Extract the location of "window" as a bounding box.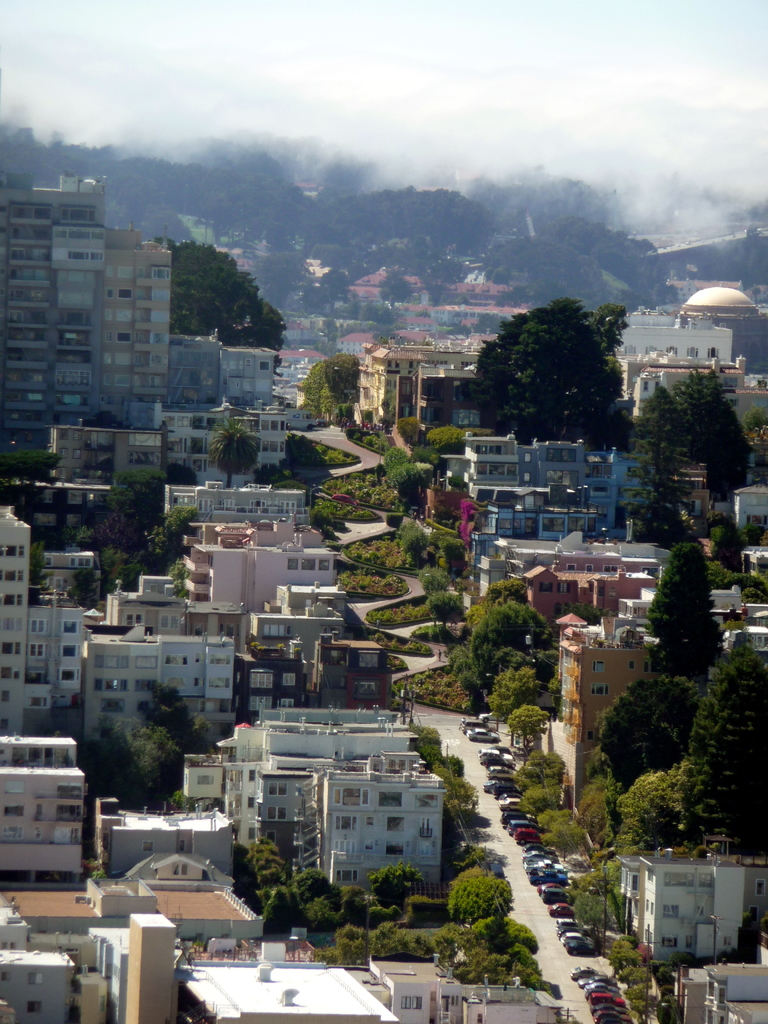
l=65, t=623, r=75, b=637.
